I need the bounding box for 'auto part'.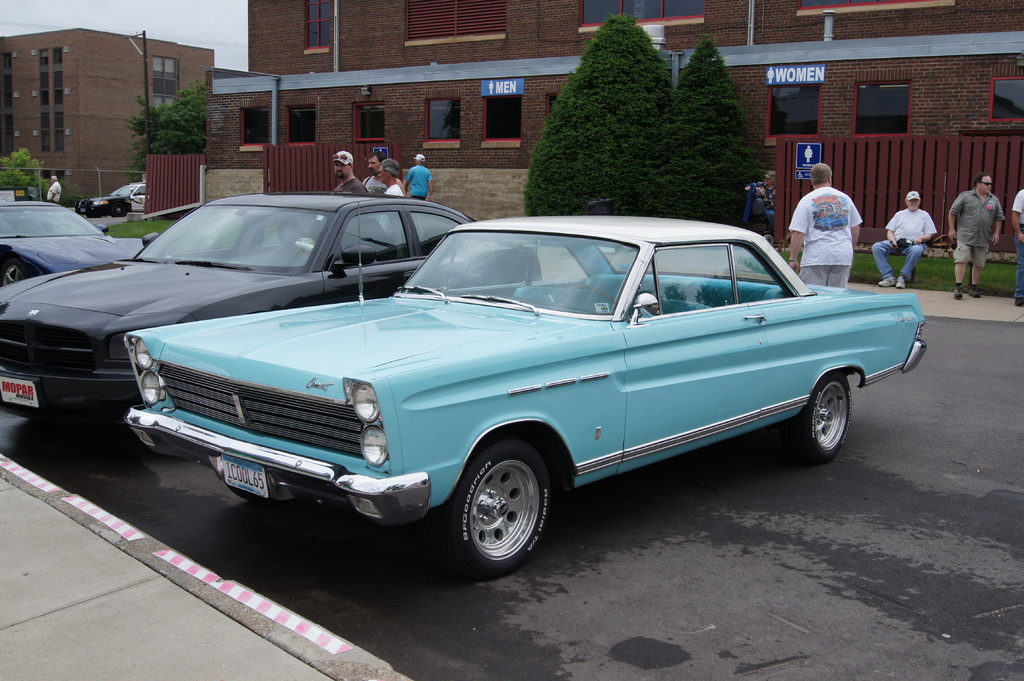
Here it is: {"left": 390, "top": 232, "right": 638, "bottom": 310}.
